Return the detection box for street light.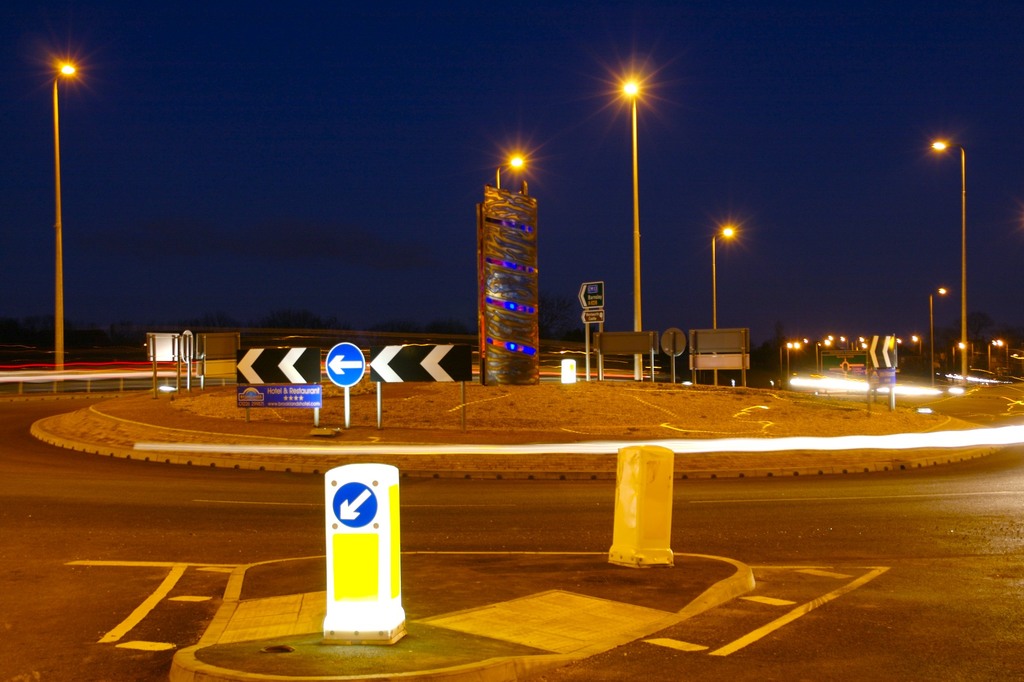
box=[40, 54, 86, 379].
